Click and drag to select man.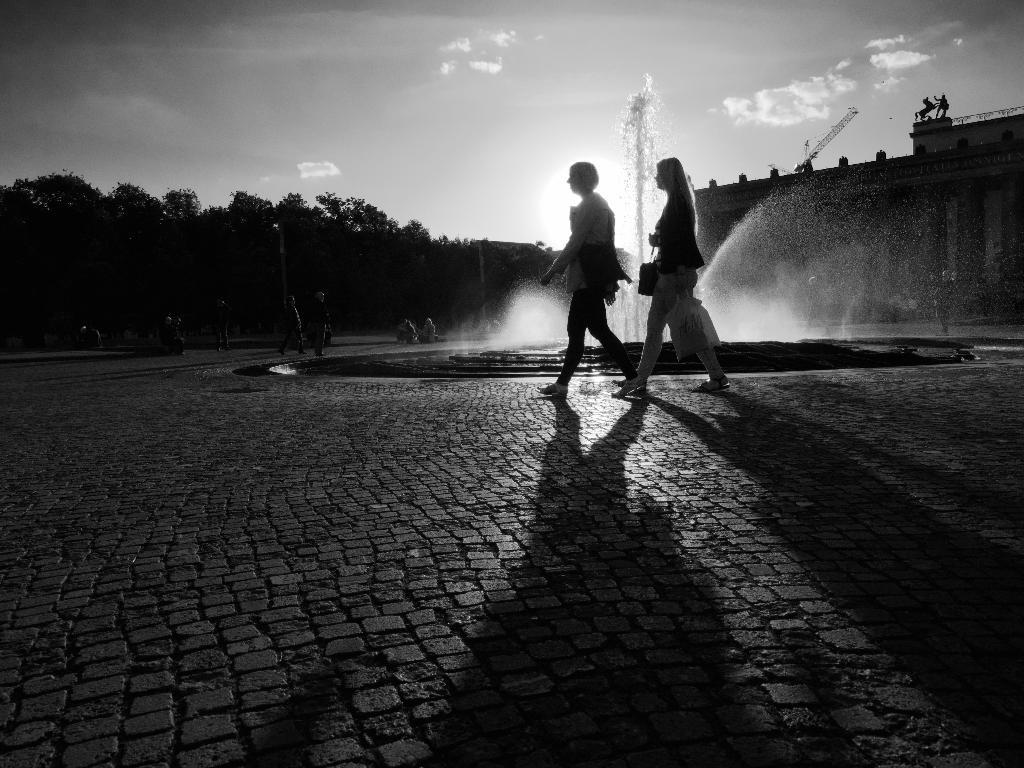
Selection: 305:291:333:357.
